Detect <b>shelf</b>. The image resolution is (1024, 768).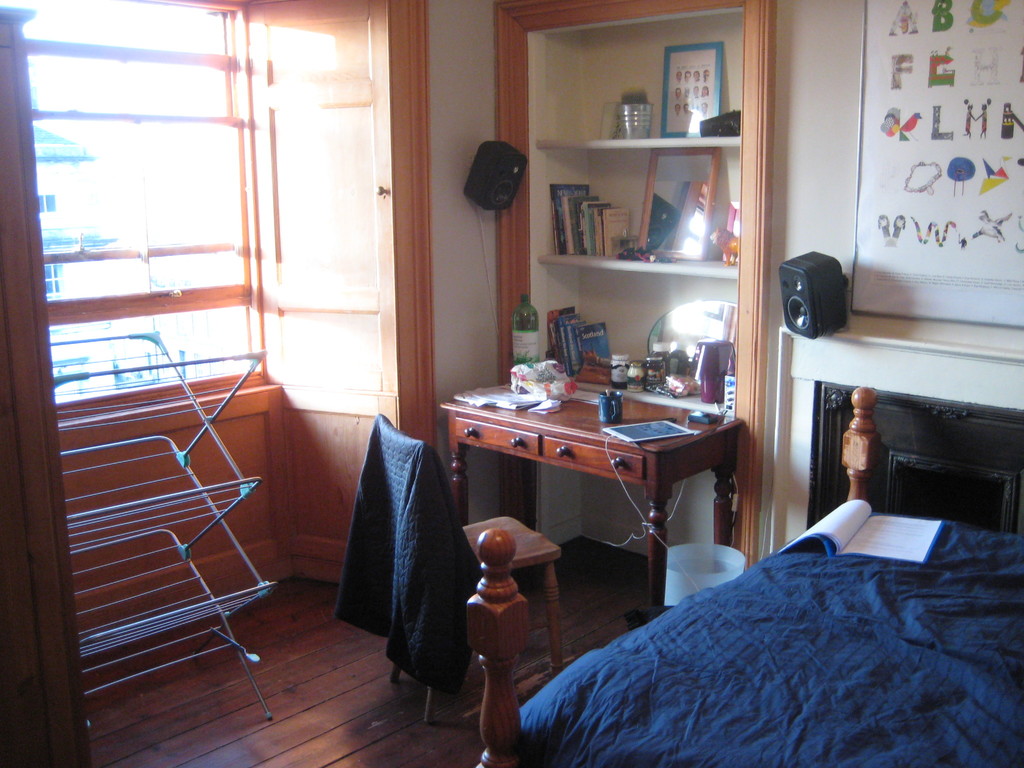
x1=492, y1=0, x2=795, y2=432.
